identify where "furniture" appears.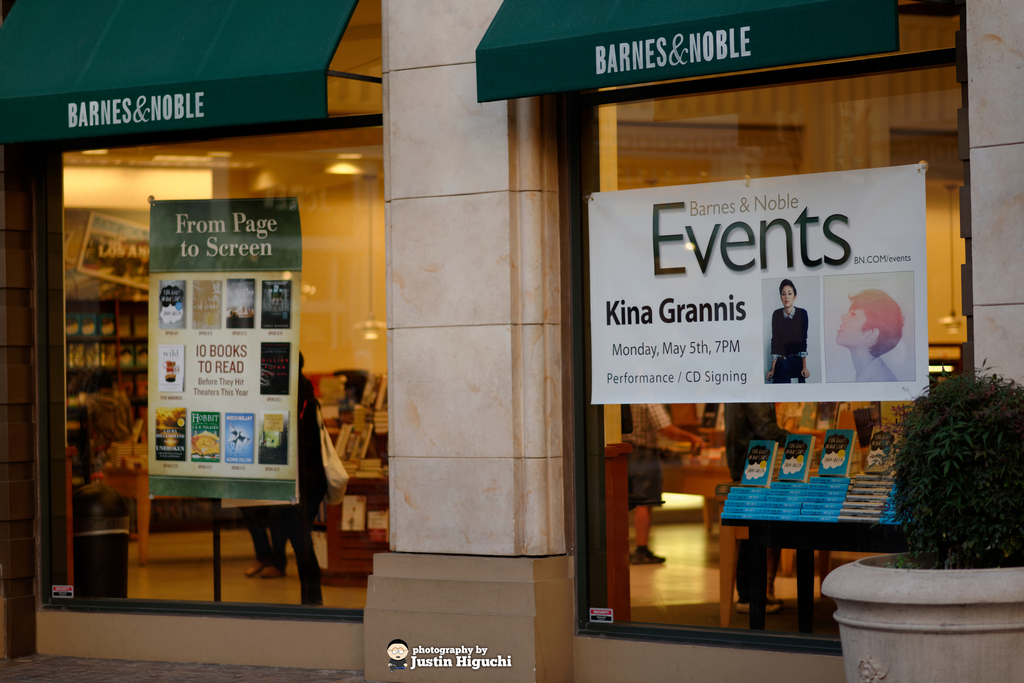
Appears at bbox(49, 298, 220, 537).
